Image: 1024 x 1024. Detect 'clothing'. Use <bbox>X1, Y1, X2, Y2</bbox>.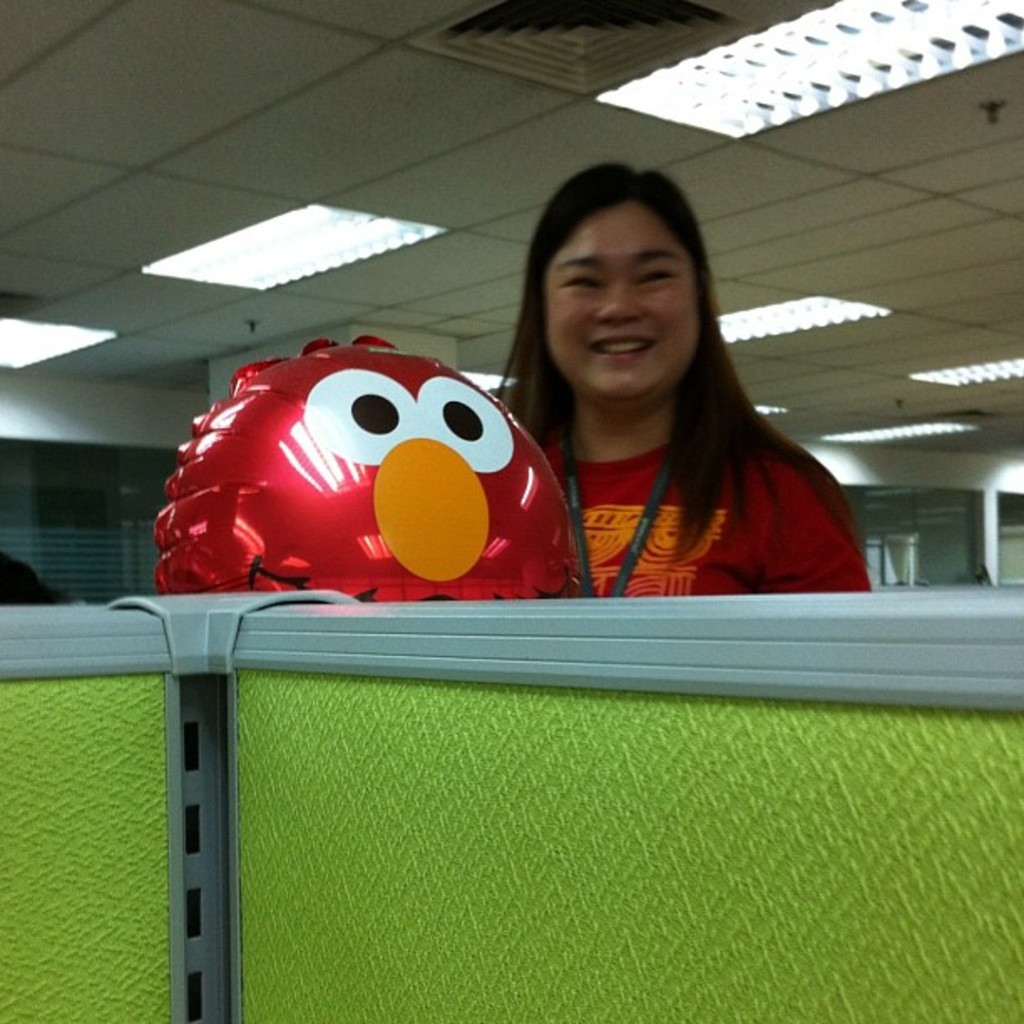
<bbox>529, 417, 870, 602</bbox>.
